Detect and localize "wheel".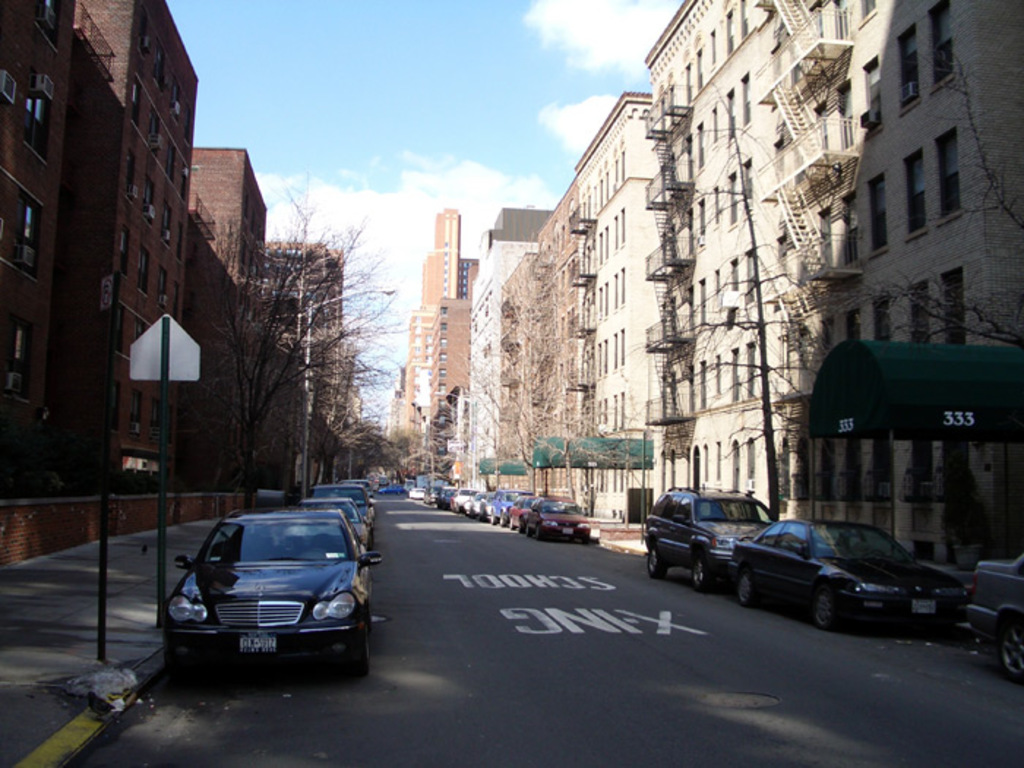
Localized at box=[690, 557, 709, 588].
